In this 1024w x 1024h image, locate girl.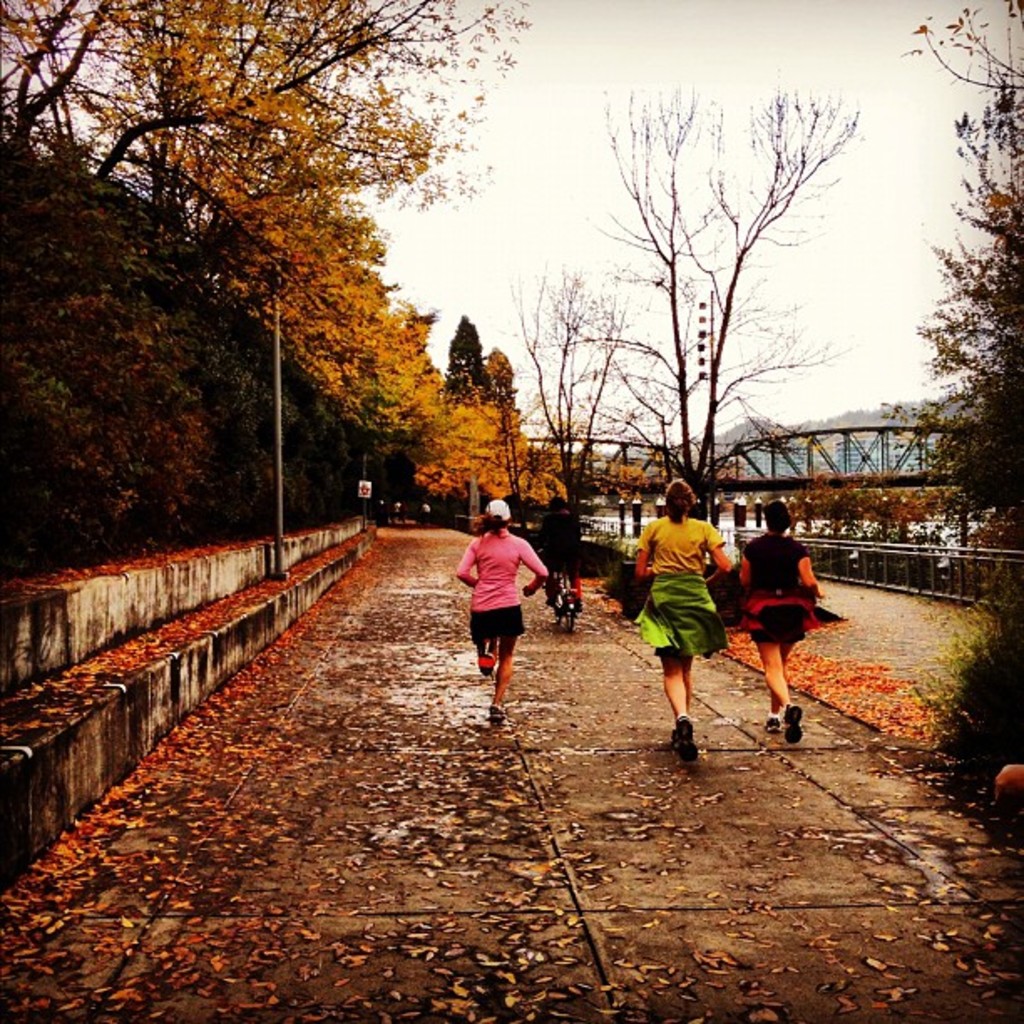
Bounding box: rect(457, 500, 545, 721).
